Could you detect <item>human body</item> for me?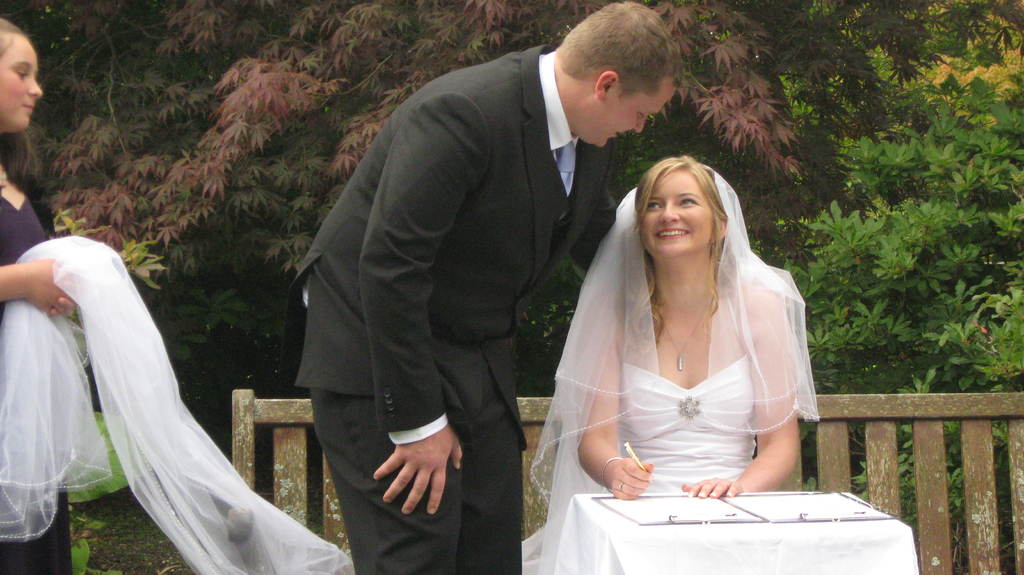
Detection result: (305,51,626,574).
